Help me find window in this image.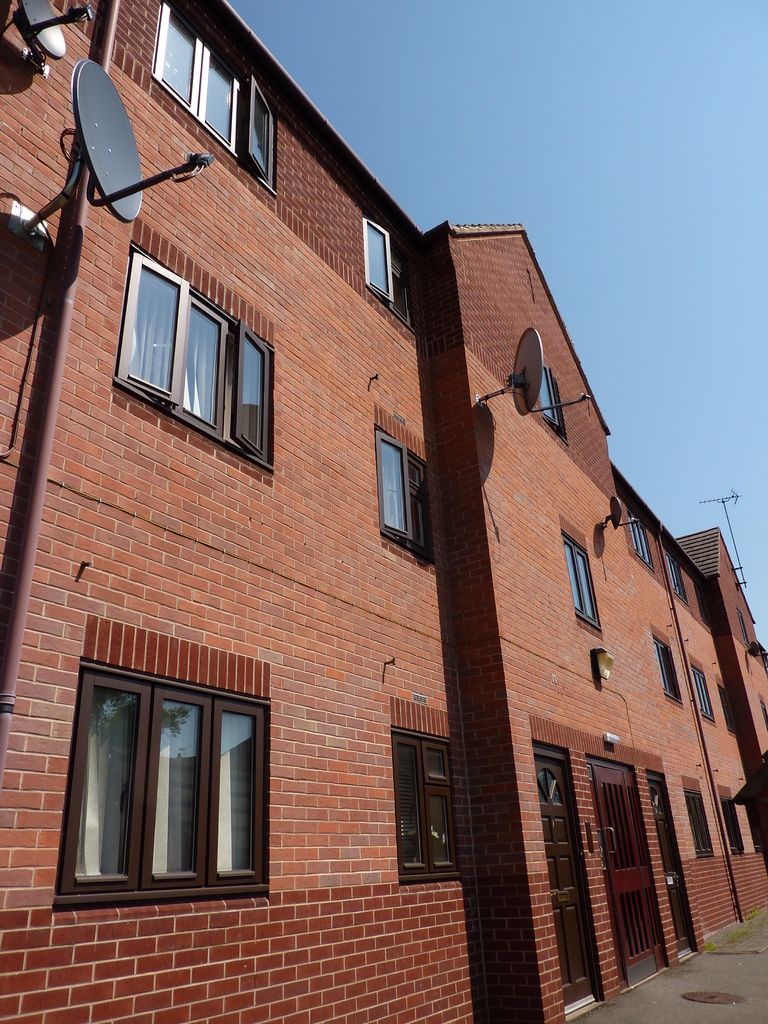
Found it: l=359, t=218, r=412, b=328.
